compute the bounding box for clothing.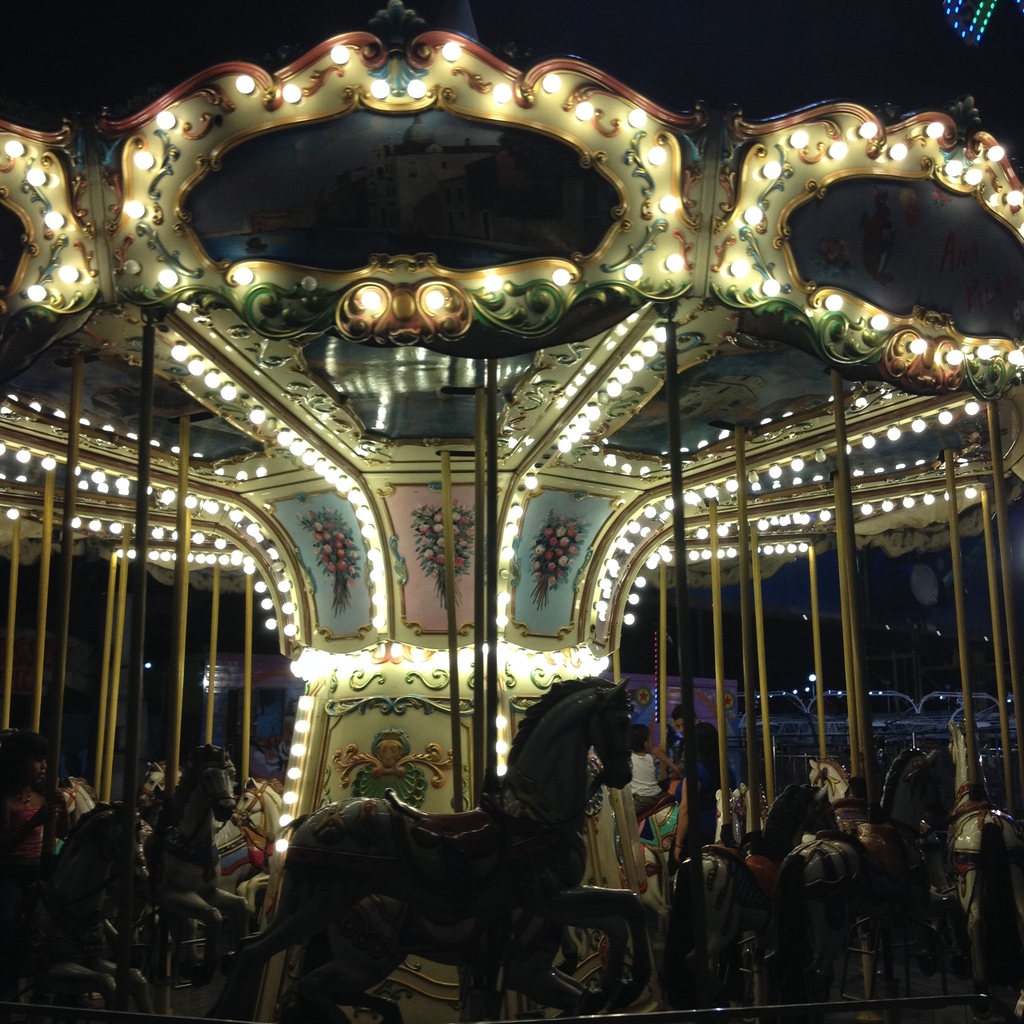
(628,749,665,814).
